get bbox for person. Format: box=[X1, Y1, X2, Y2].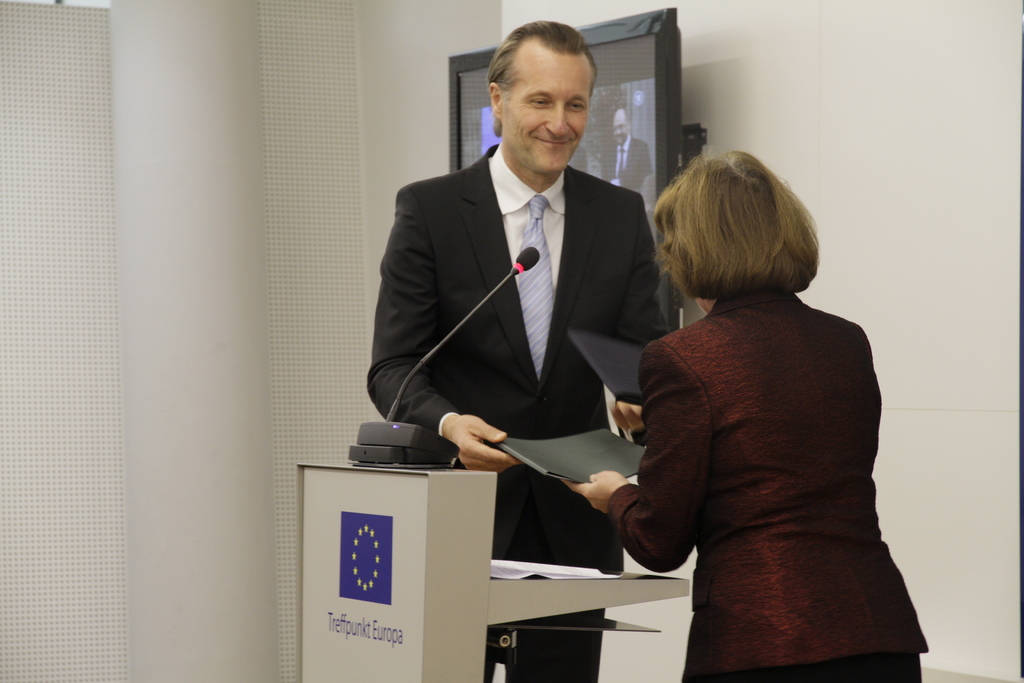
box=[556, 152, 929, 682].
